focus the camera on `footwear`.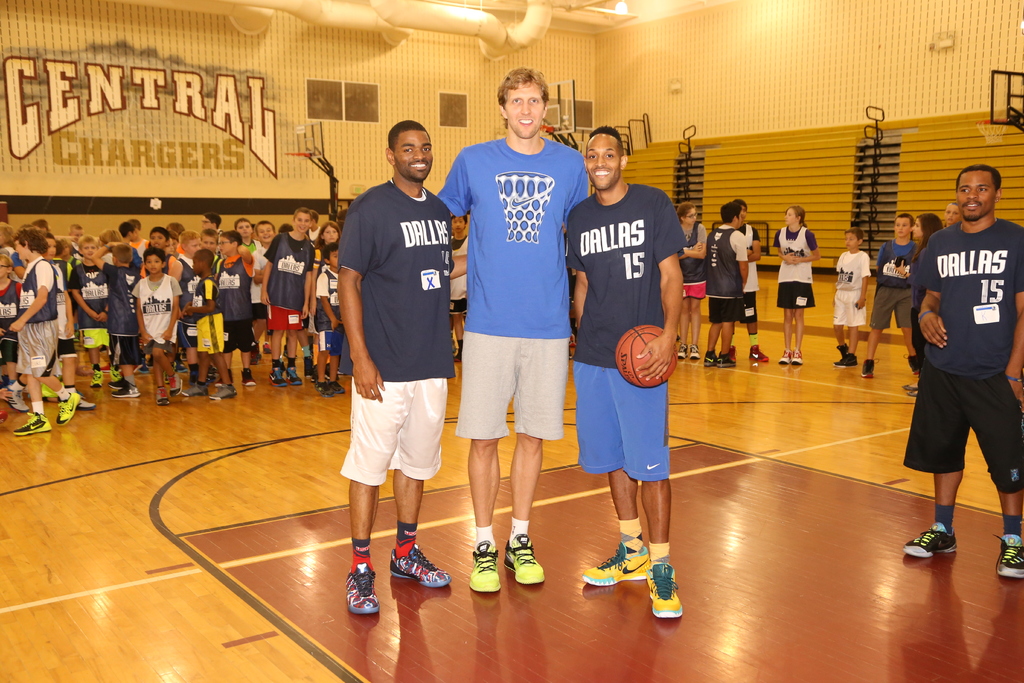
Focus region: region(314, 377, 346, 399).
